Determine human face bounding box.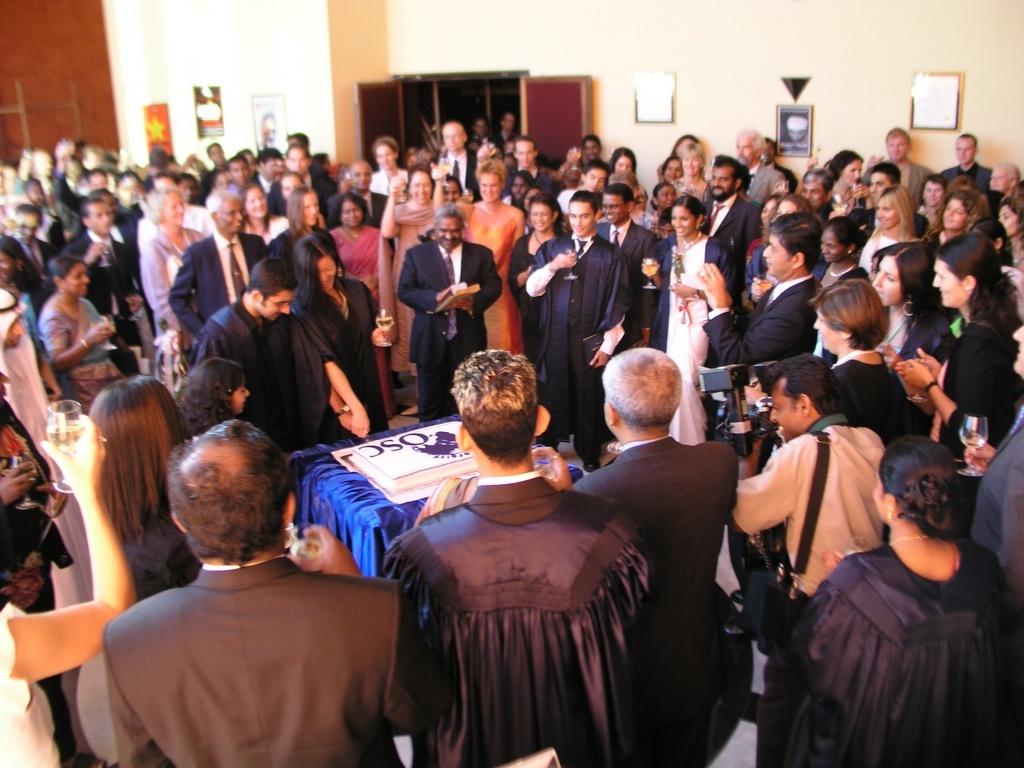
Determined: box(527, 200, 542, 230).
